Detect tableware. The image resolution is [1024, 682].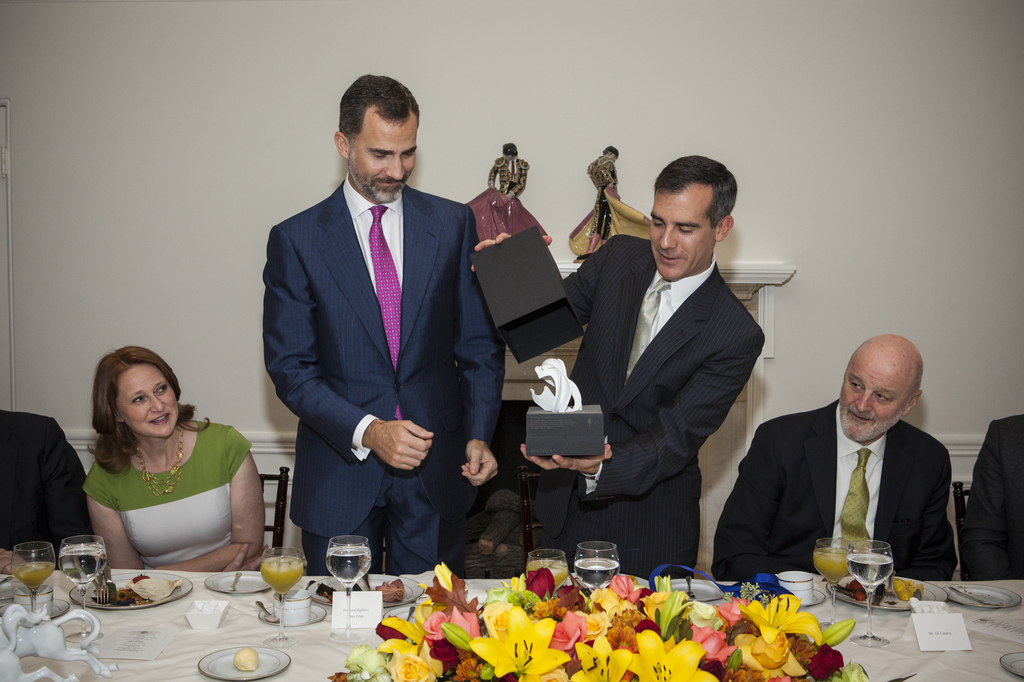
rect(846, 541, 893, 641).
